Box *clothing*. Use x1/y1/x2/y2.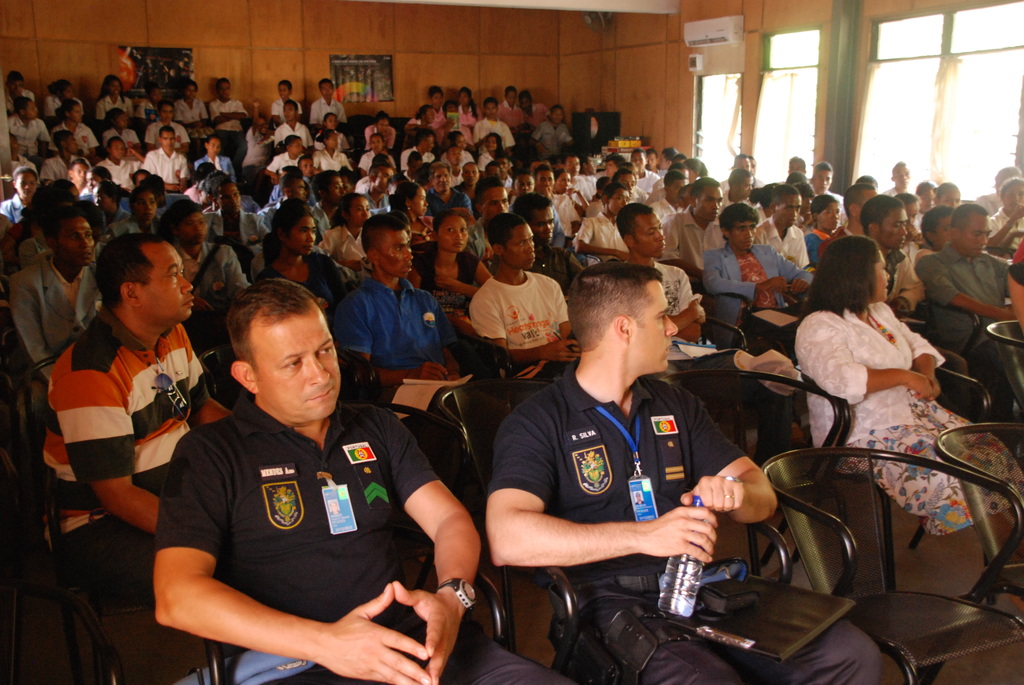
989/206/1023/252.
